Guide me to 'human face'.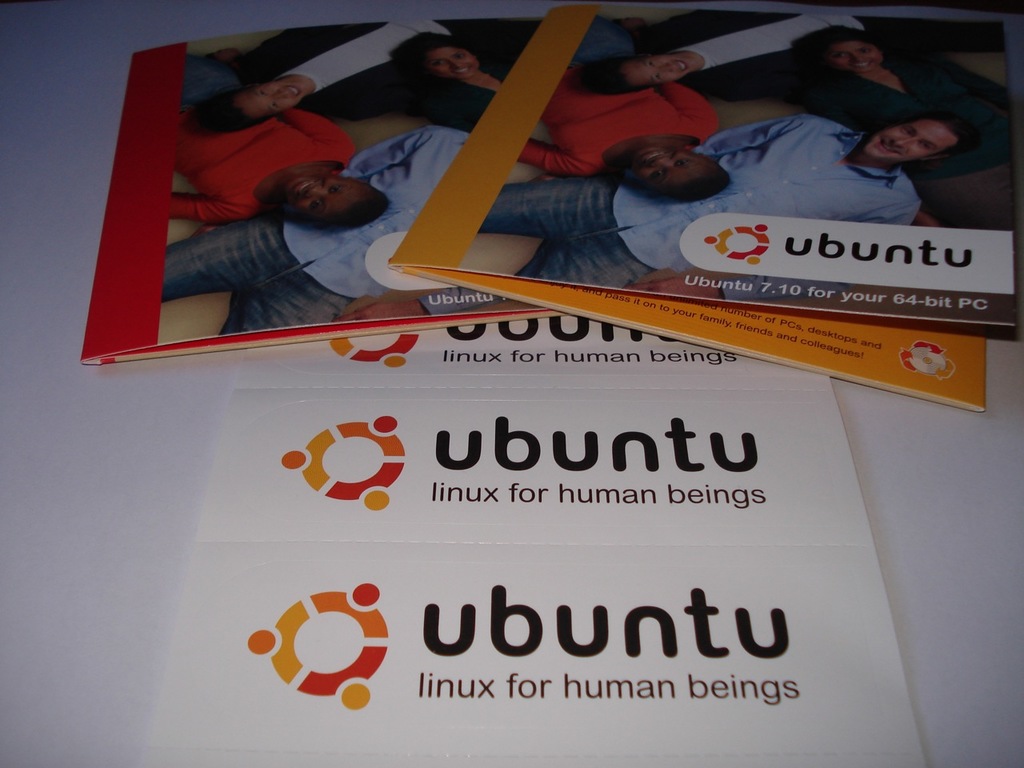
Guidance: [x1=825, y1=41, x2=885, y2=74].
